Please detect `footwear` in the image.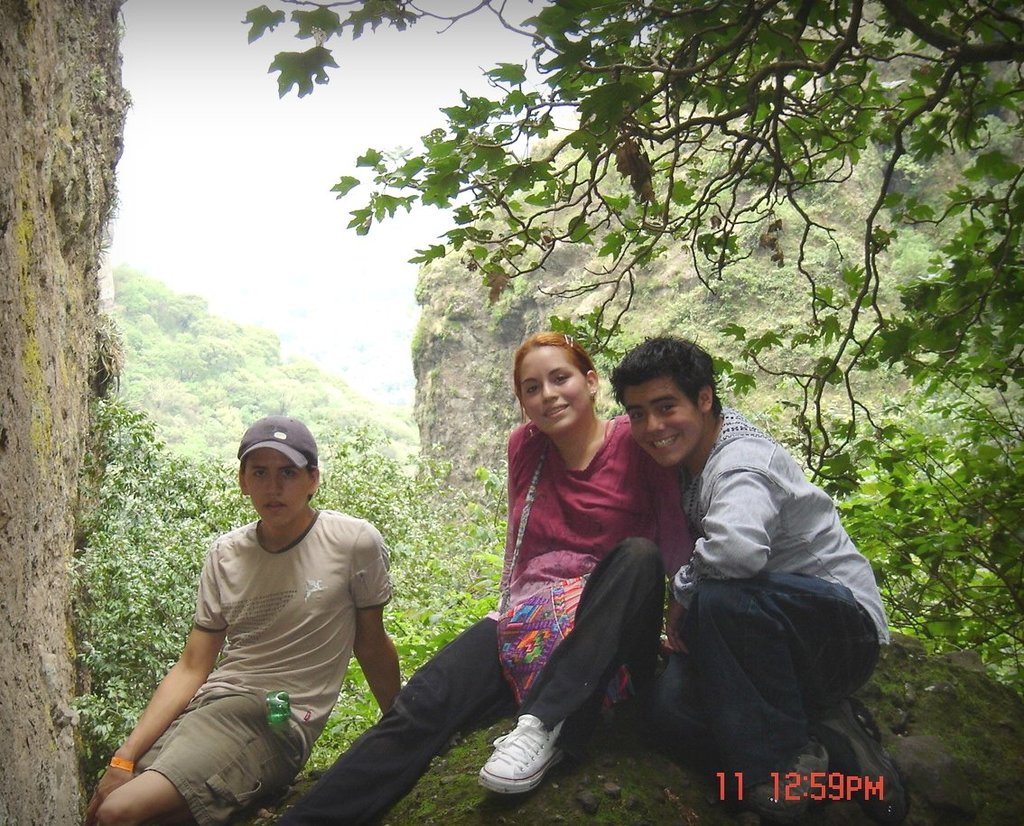
box=[498, 705, 585, 803].
